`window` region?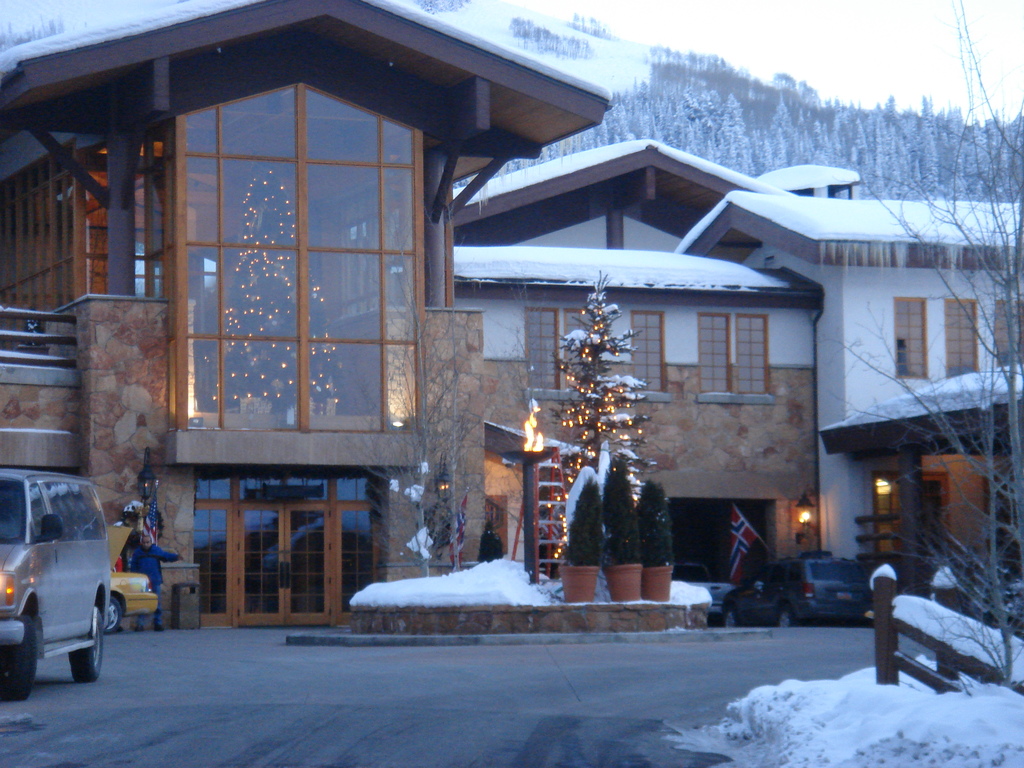
<region>526, 306, 561, 389</region>
